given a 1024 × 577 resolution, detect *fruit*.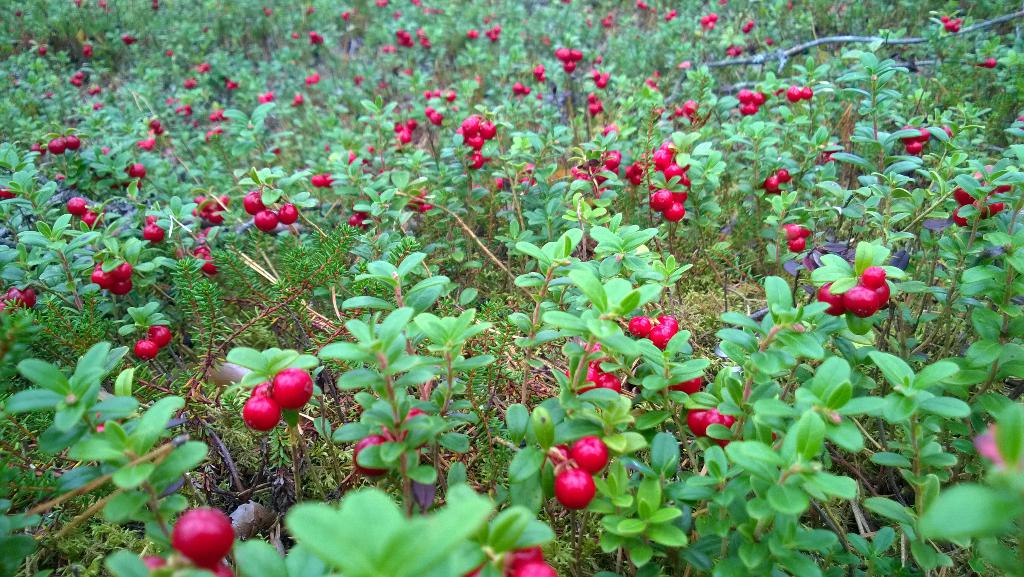
l=844, t=287, r=879, b=317.
